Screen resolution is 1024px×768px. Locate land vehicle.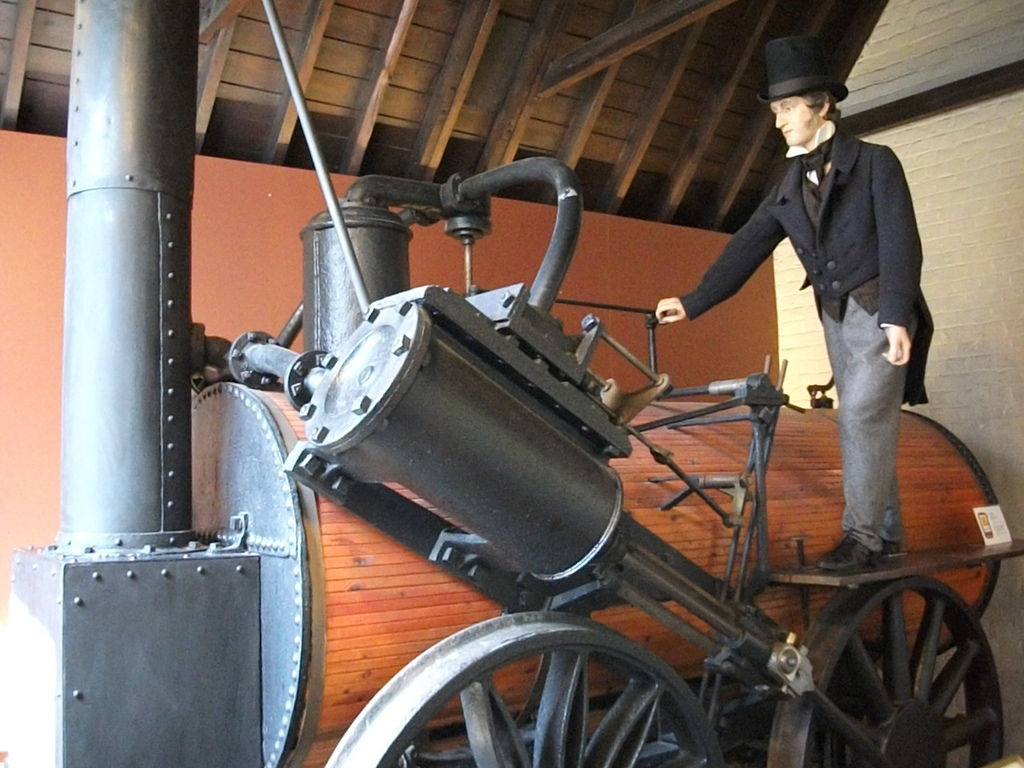
[x1=59, y1=132, x2=1023, y2=767].
